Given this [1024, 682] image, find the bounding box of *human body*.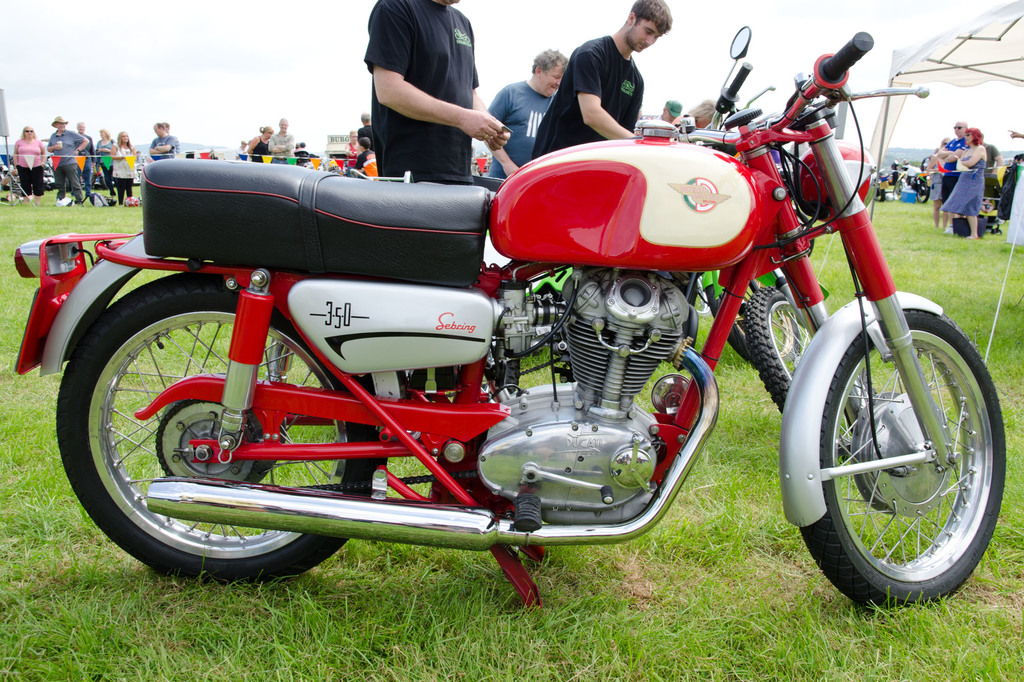
920 139 950 227.
